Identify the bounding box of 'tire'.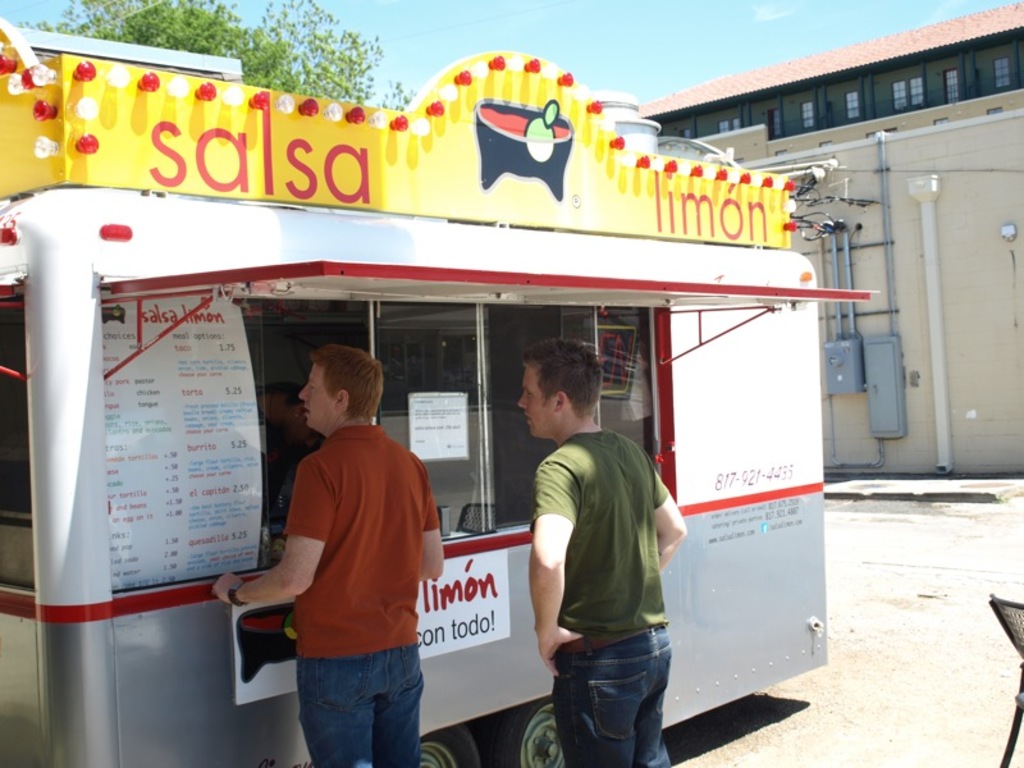
left=489, top=700, right=570, bottom=767.
